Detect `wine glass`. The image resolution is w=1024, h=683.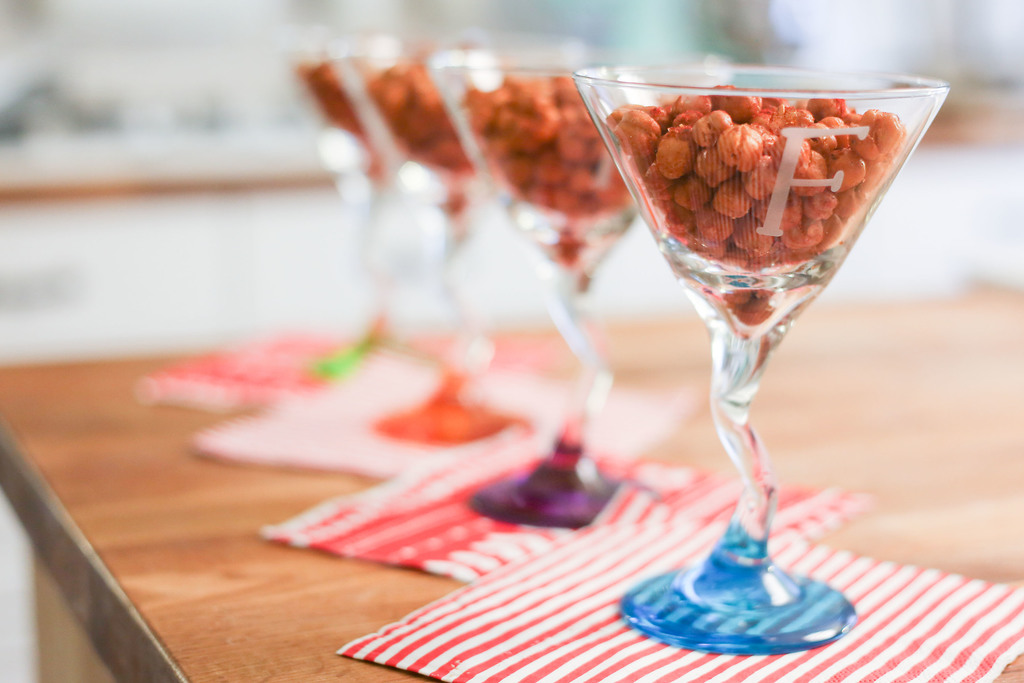
x1=284 y1=45 x2=436 y2=365.
